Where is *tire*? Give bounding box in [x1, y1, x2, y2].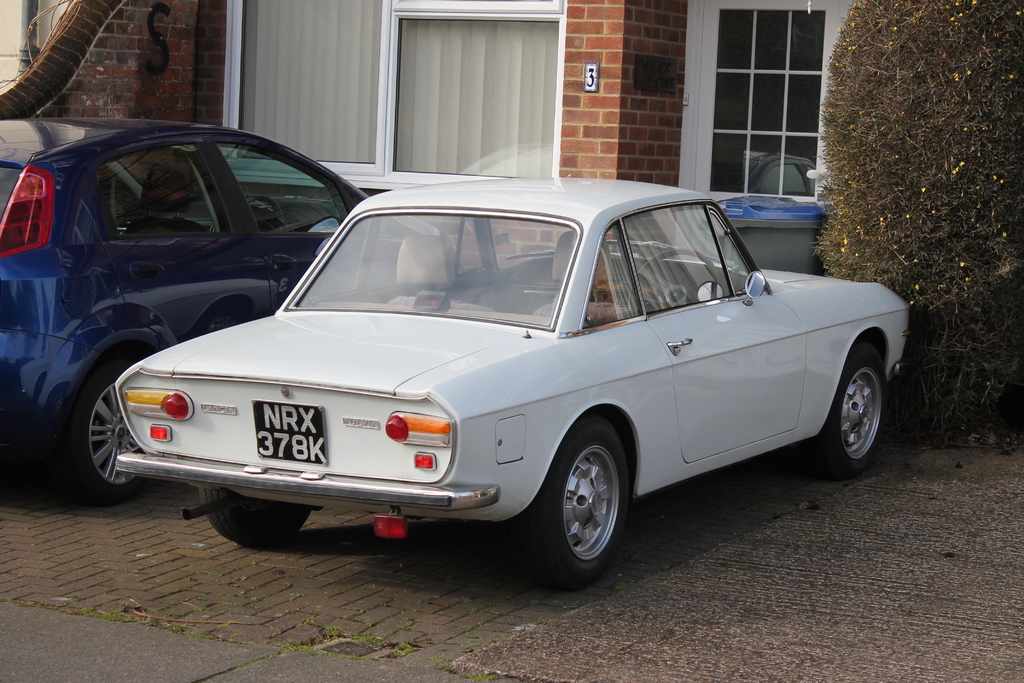
[194, 482, 312, 546].
